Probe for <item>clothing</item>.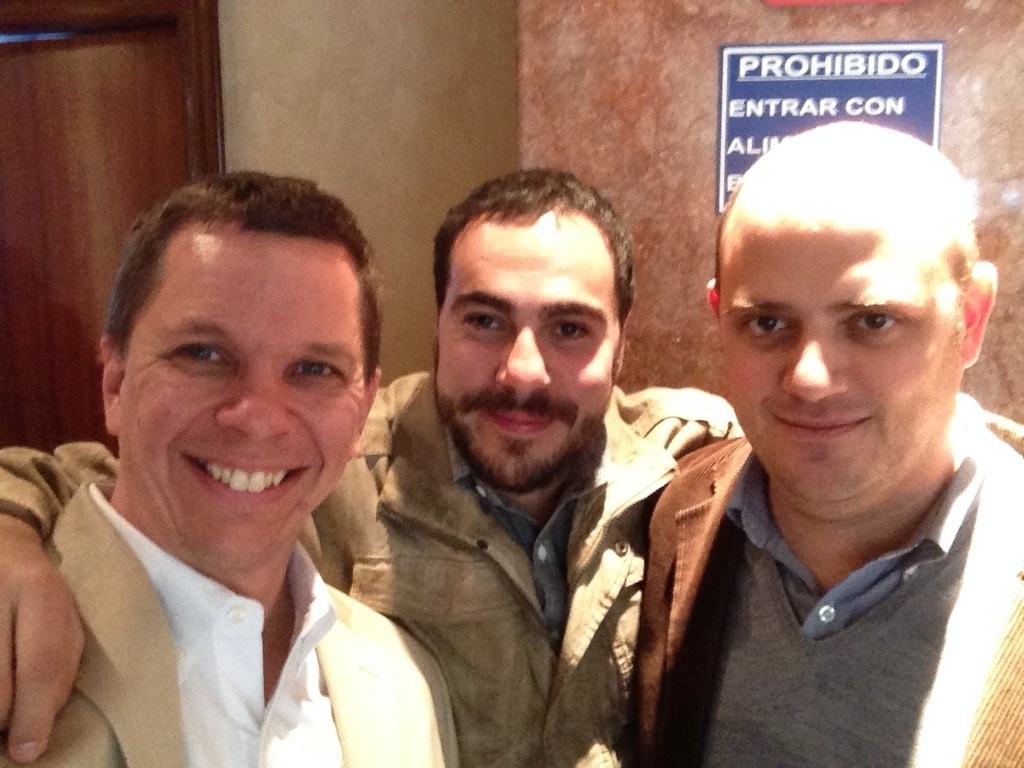
Probe result: 578:400:1008:766.
